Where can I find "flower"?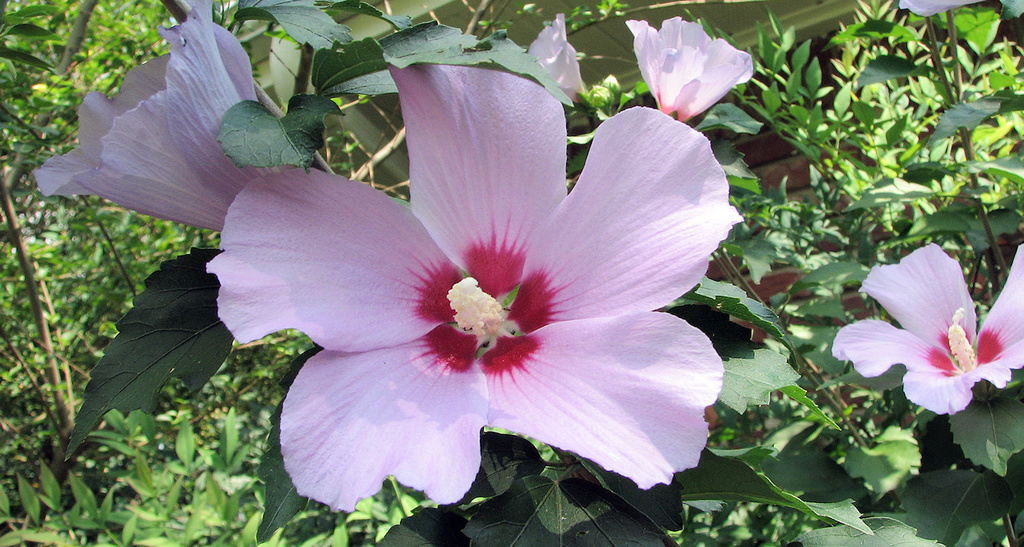
You can find it at (left=618, top=8, right=751, bottom=123).
